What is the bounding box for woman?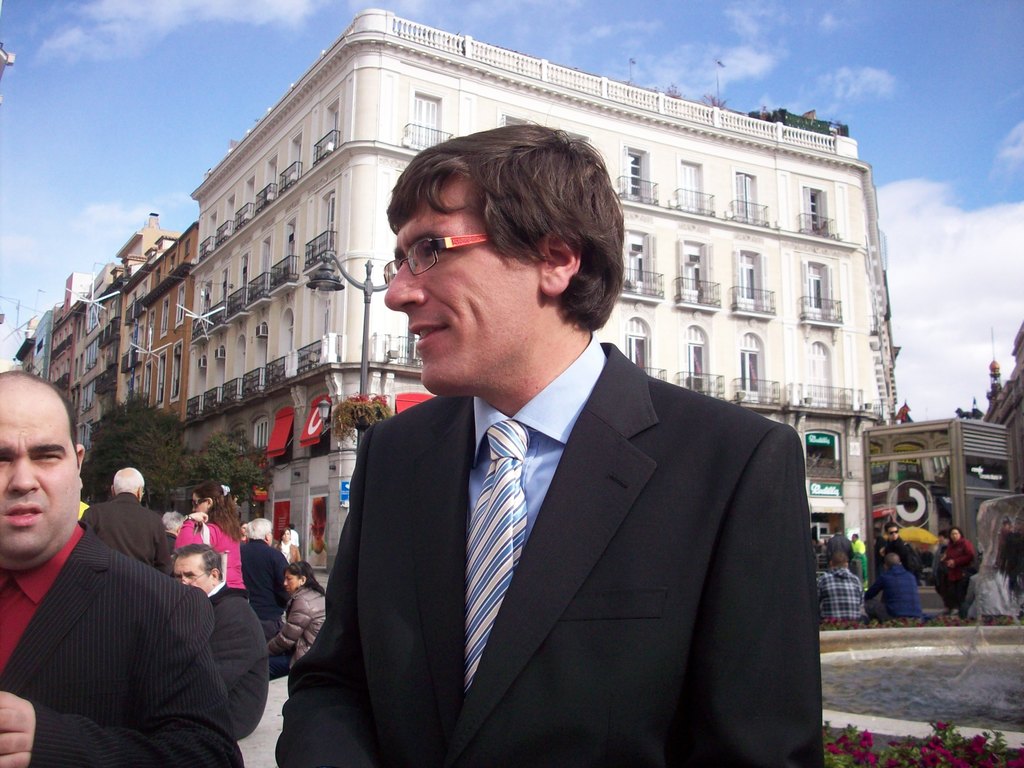
(260,558,324,681).
